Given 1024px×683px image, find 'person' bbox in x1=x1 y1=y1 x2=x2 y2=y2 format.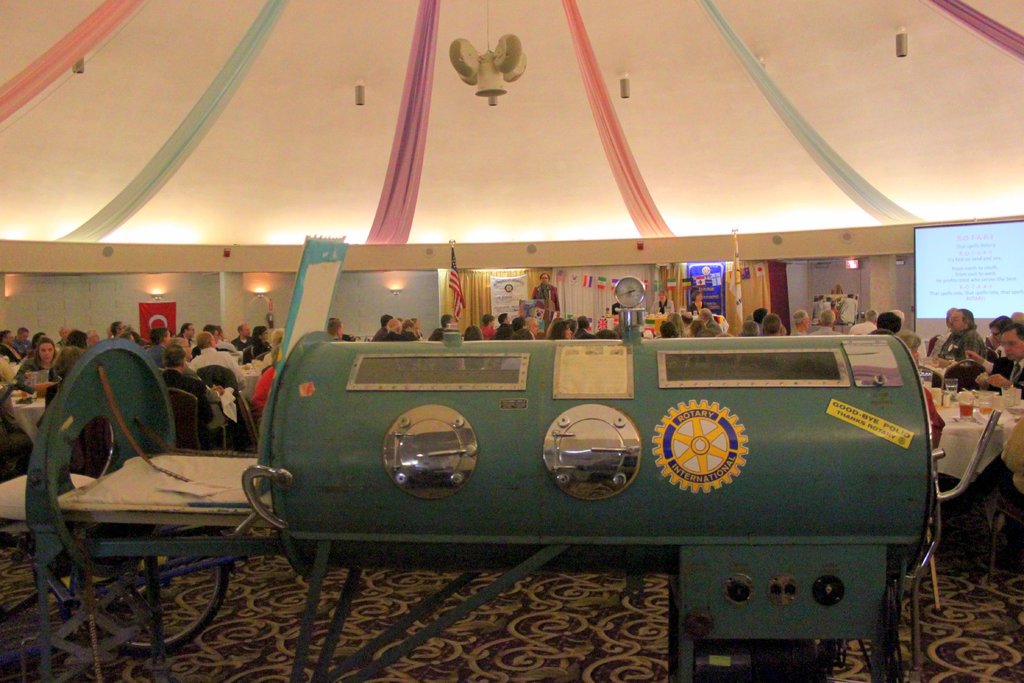
x1=425 y1=309 x2=460 y2=342.
